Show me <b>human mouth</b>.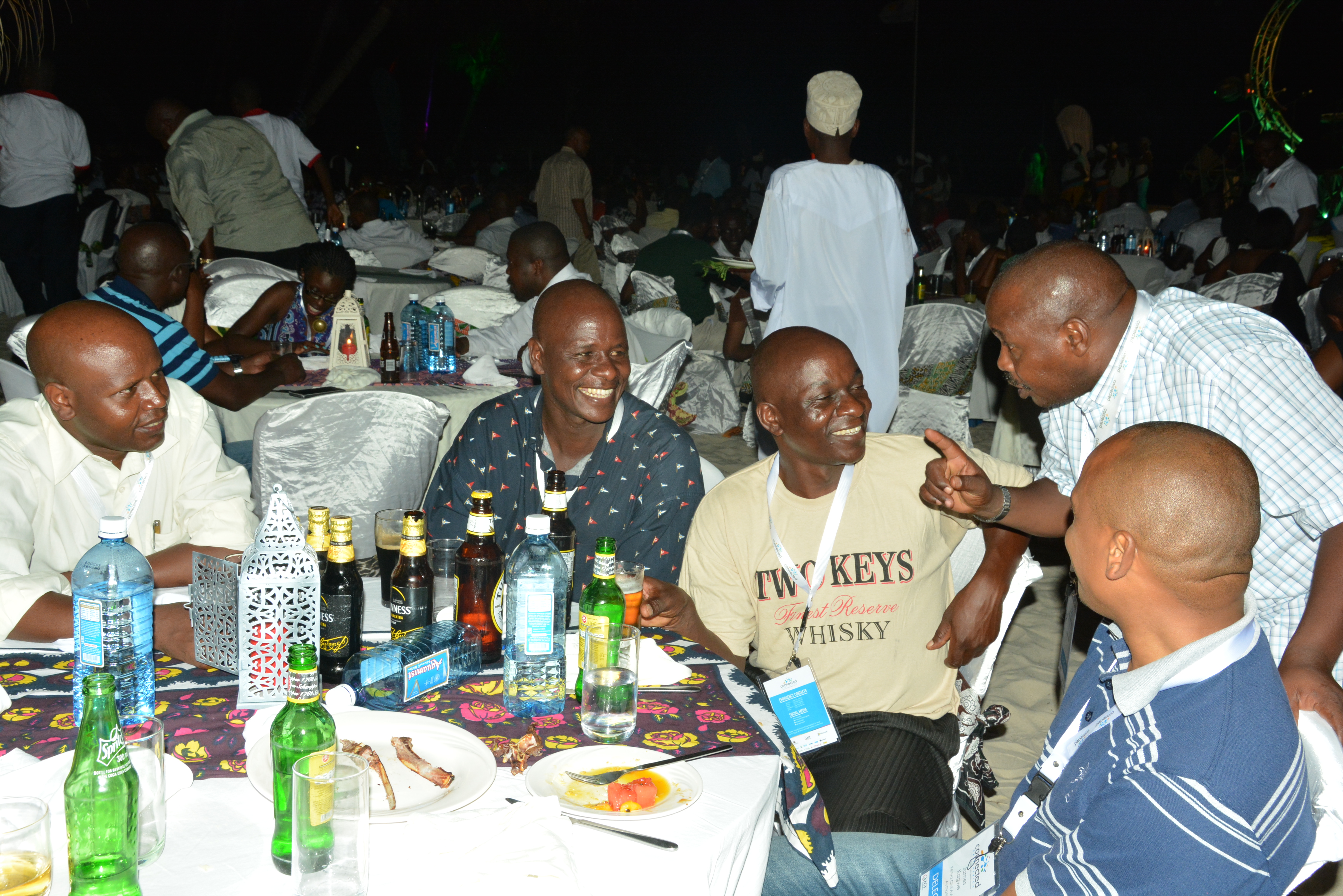
<b>human mouth</b> is here: 40,124,50,129.
